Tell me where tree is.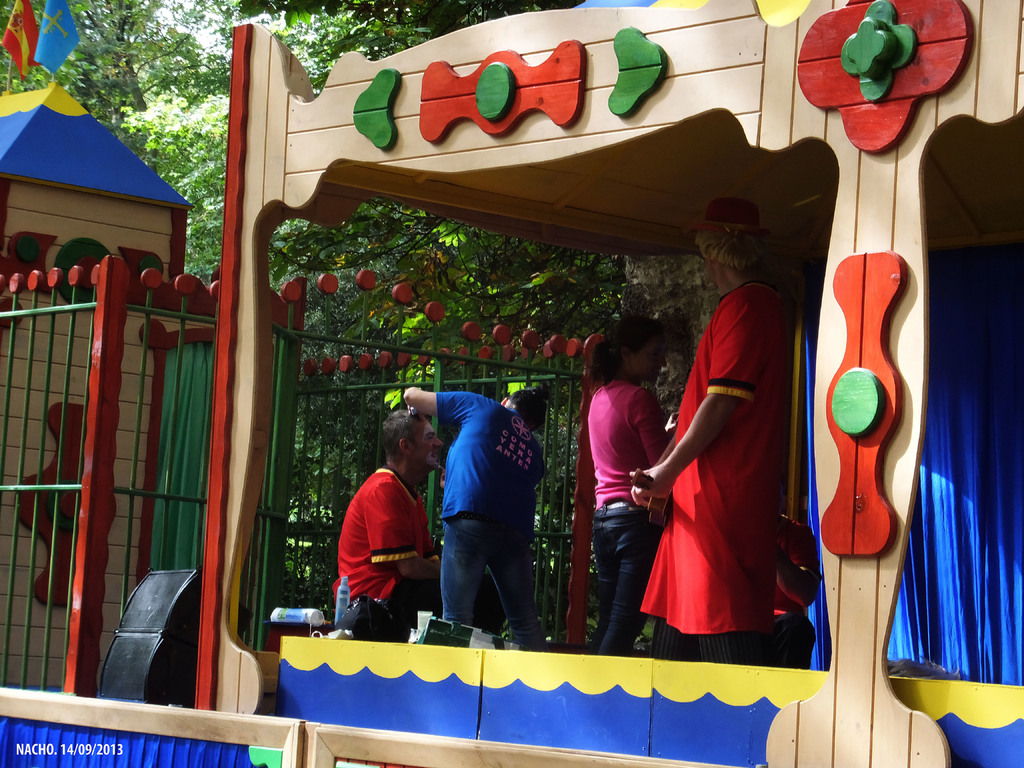
tree is at crop(0, 0, 585, 595).
